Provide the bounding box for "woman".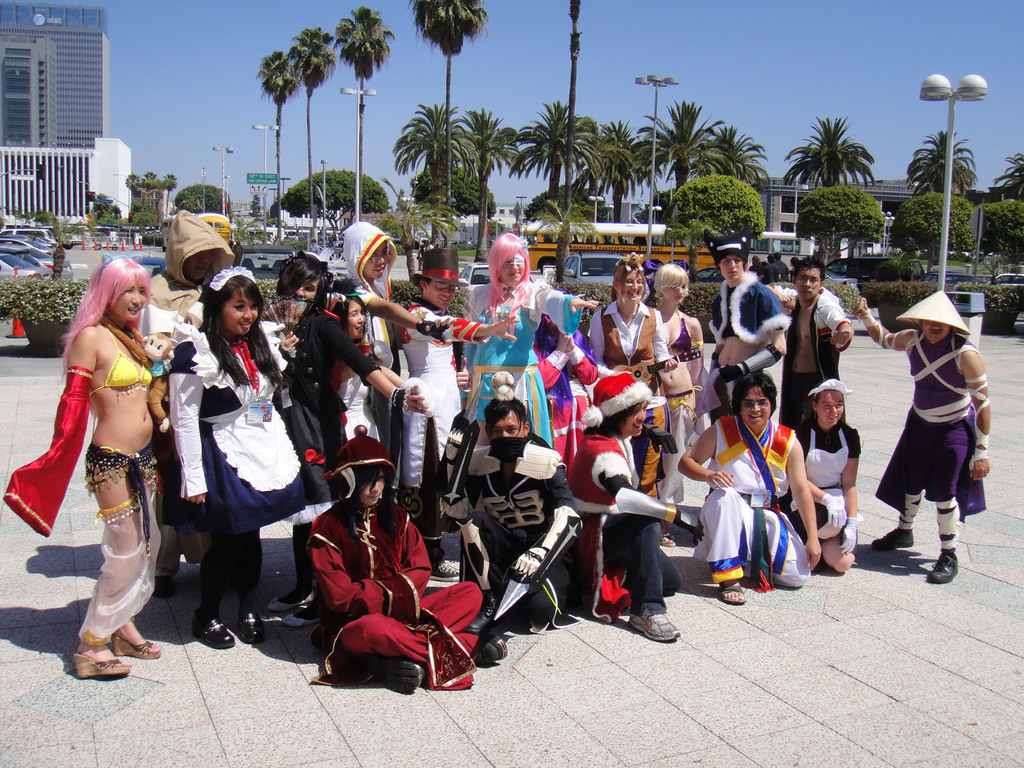
Rect(587, 246, 682, 549).
